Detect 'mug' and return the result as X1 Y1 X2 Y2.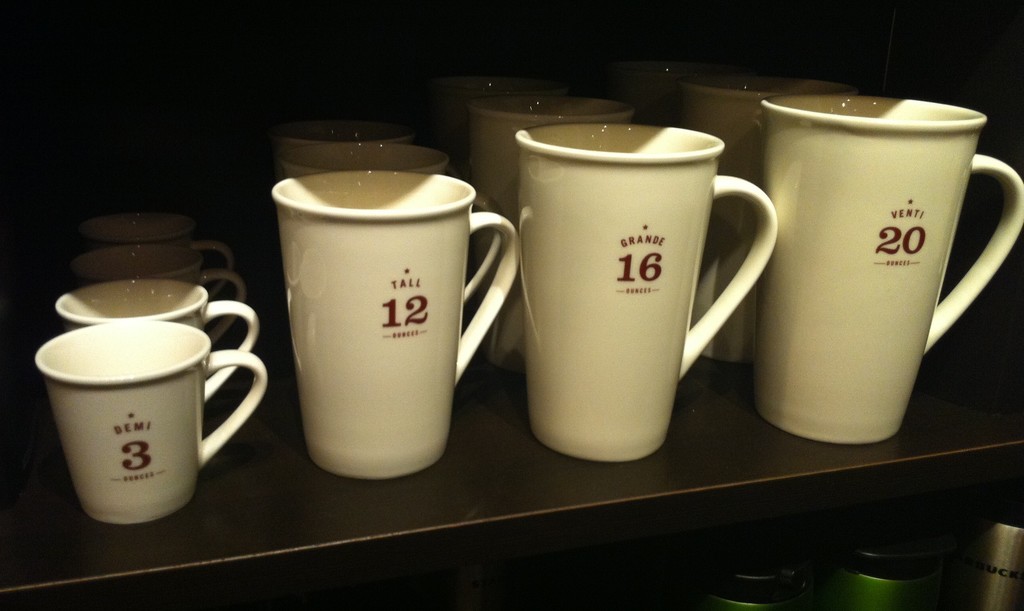
34 322 265 521.
